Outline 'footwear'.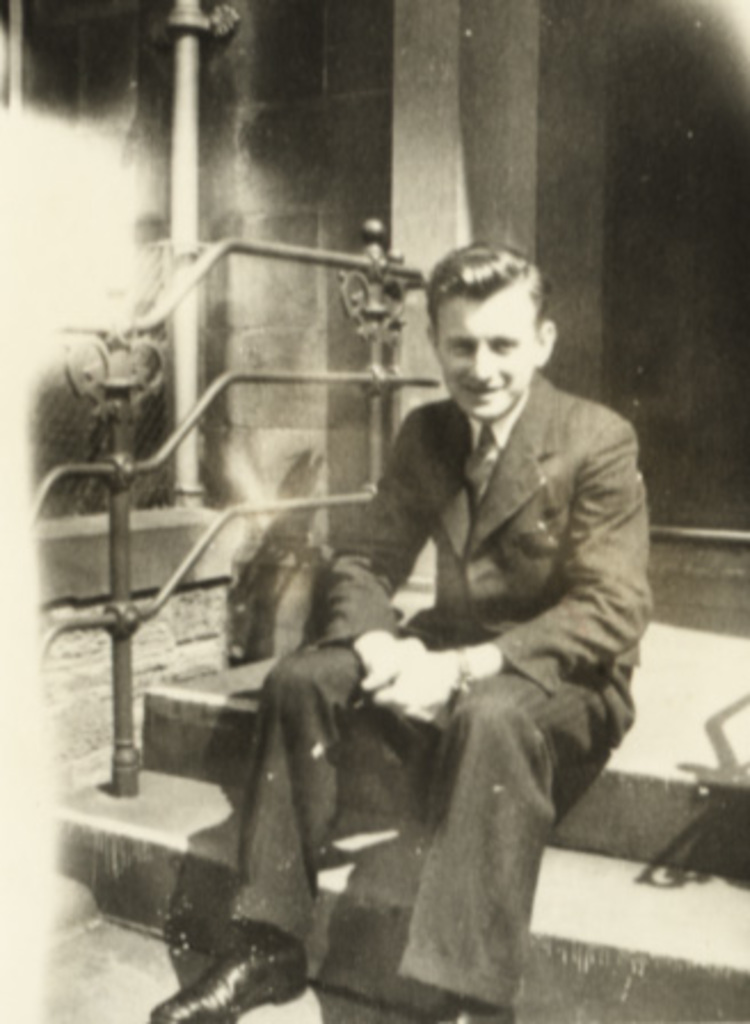
Outline: bbox=(142, 935, 302, 1022).
